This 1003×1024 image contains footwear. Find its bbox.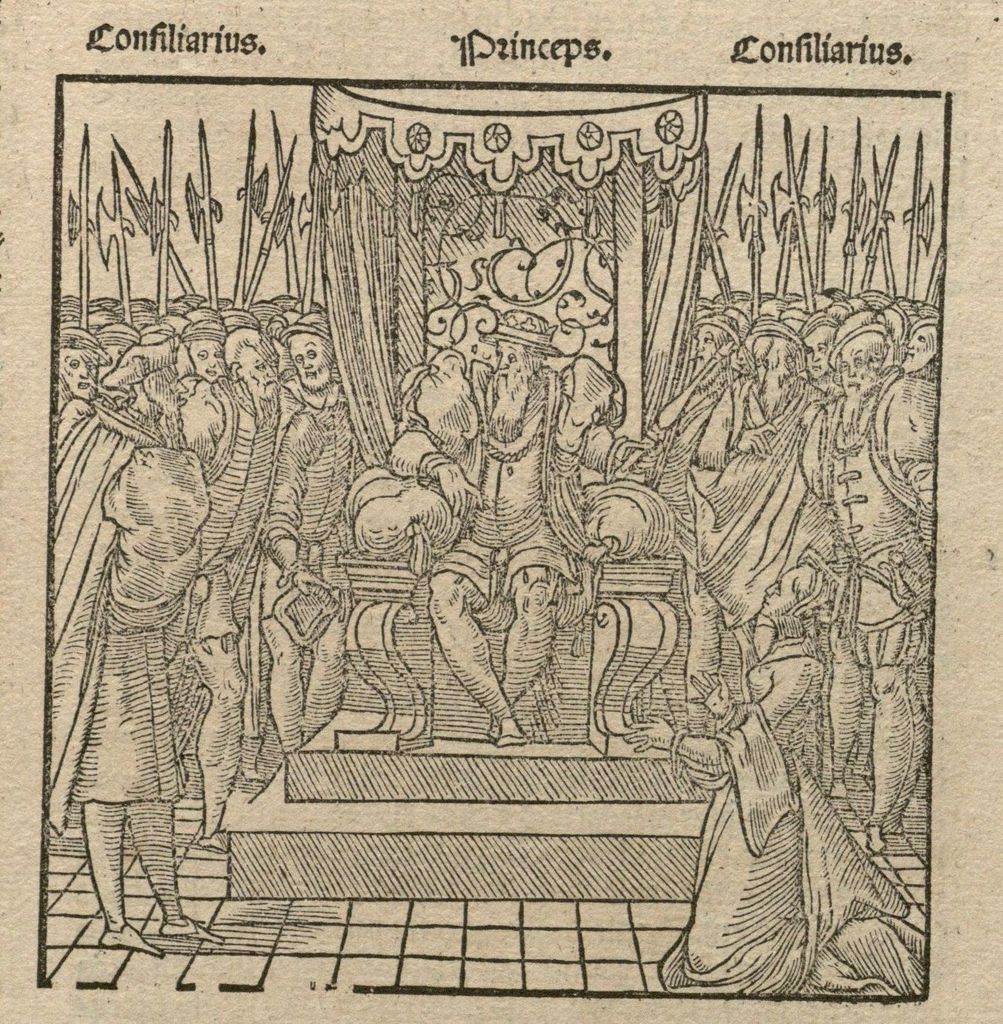
left=97, top=918, right=157, bottom=958.
